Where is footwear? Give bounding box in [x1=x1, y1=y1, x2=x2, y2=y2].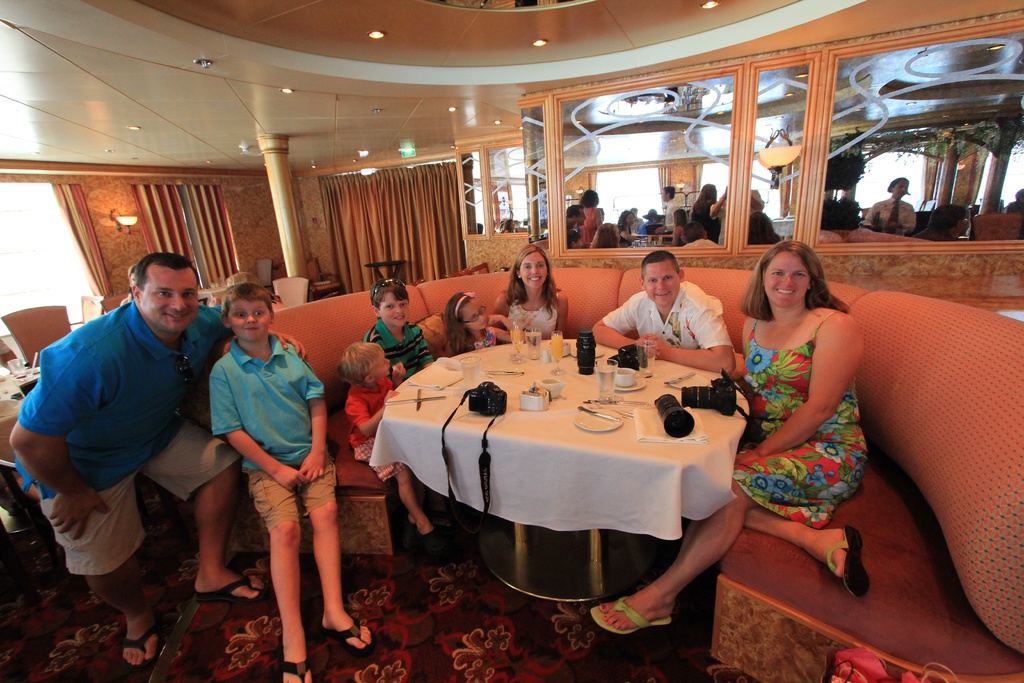
[x1=326, y1=614, x2=373, y2=662].
